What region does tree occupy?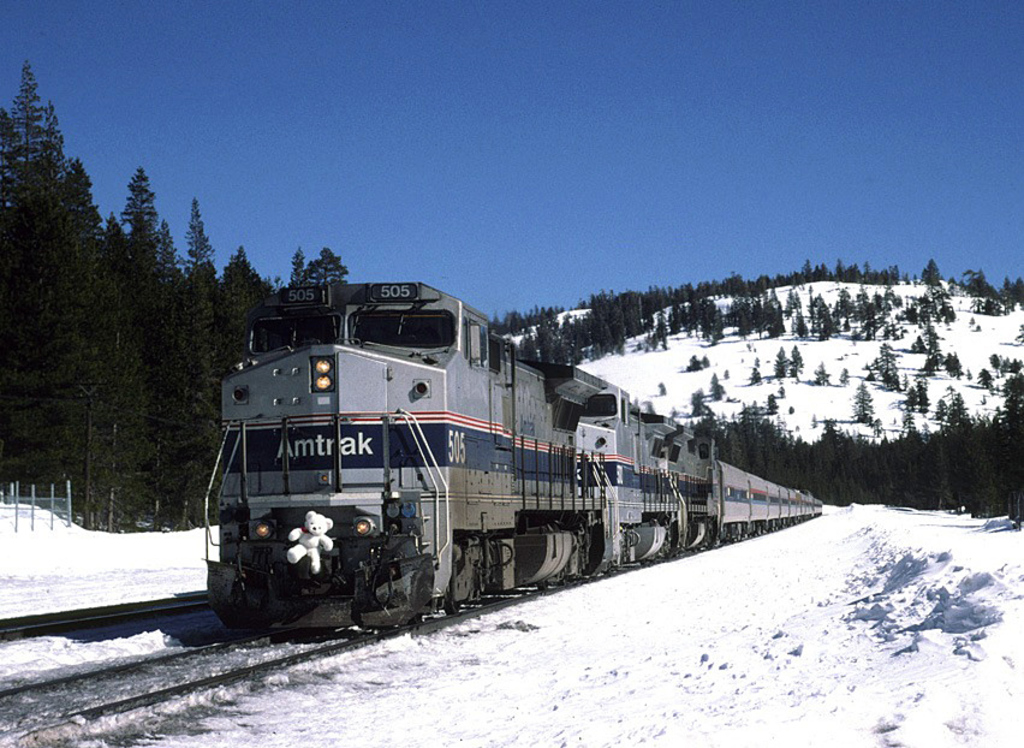
x1=968 y1=420 x2=998 y2=521.
